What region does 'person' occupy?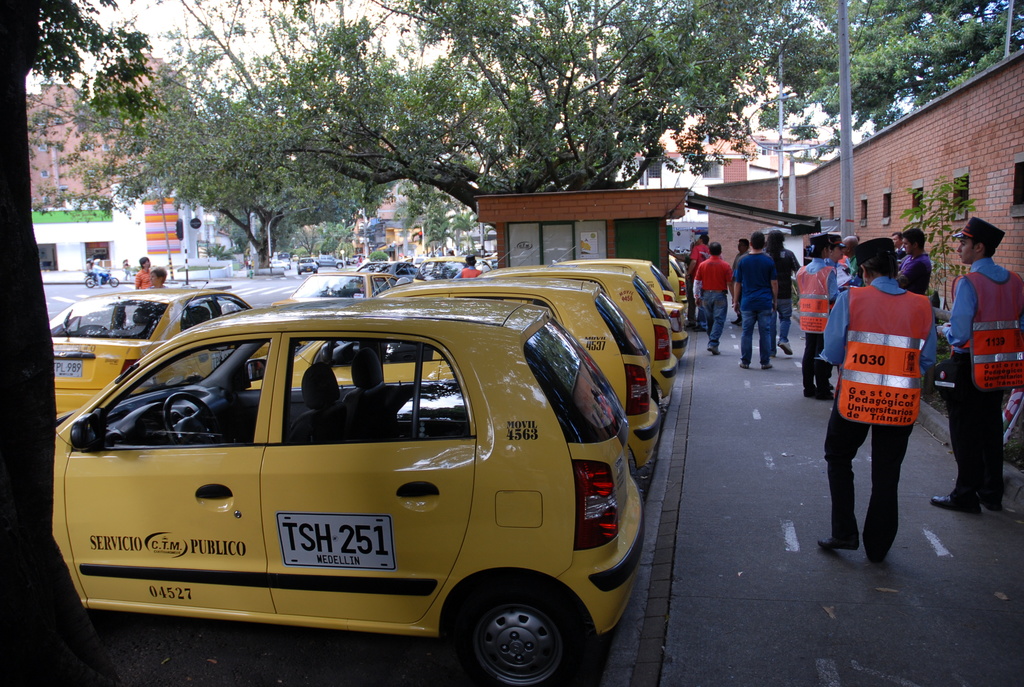
left=791, top=237, right=846, bottom=393.
